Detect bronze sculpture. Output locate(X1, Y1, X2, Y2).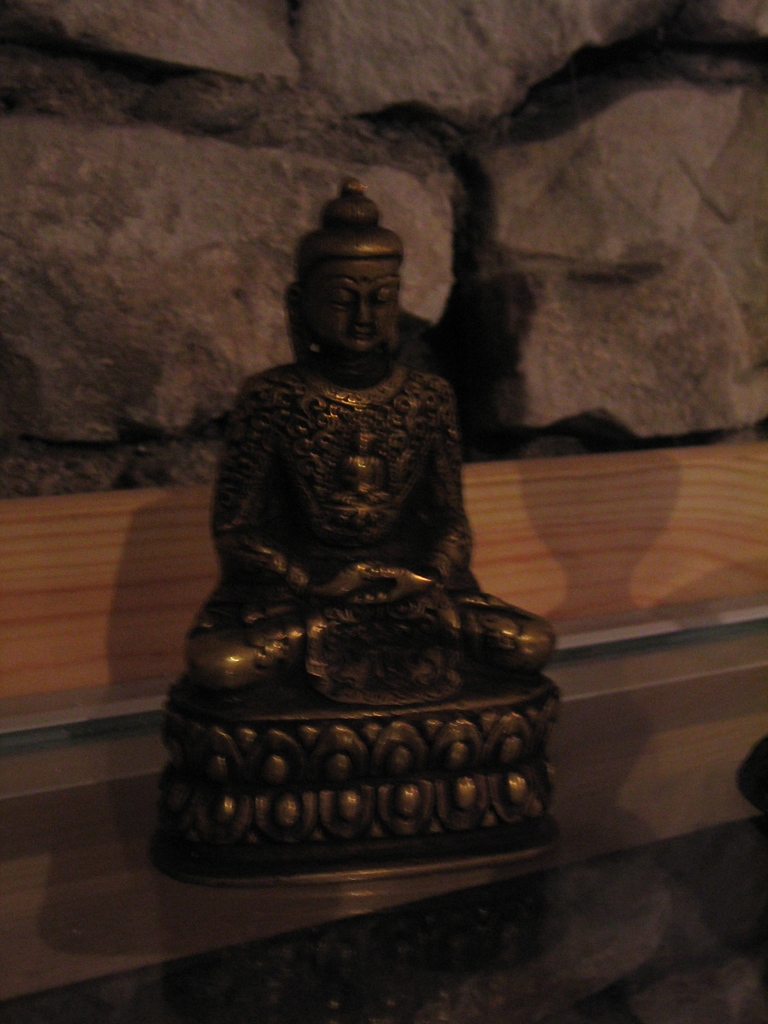
locate(163, 182, 557, 874).
